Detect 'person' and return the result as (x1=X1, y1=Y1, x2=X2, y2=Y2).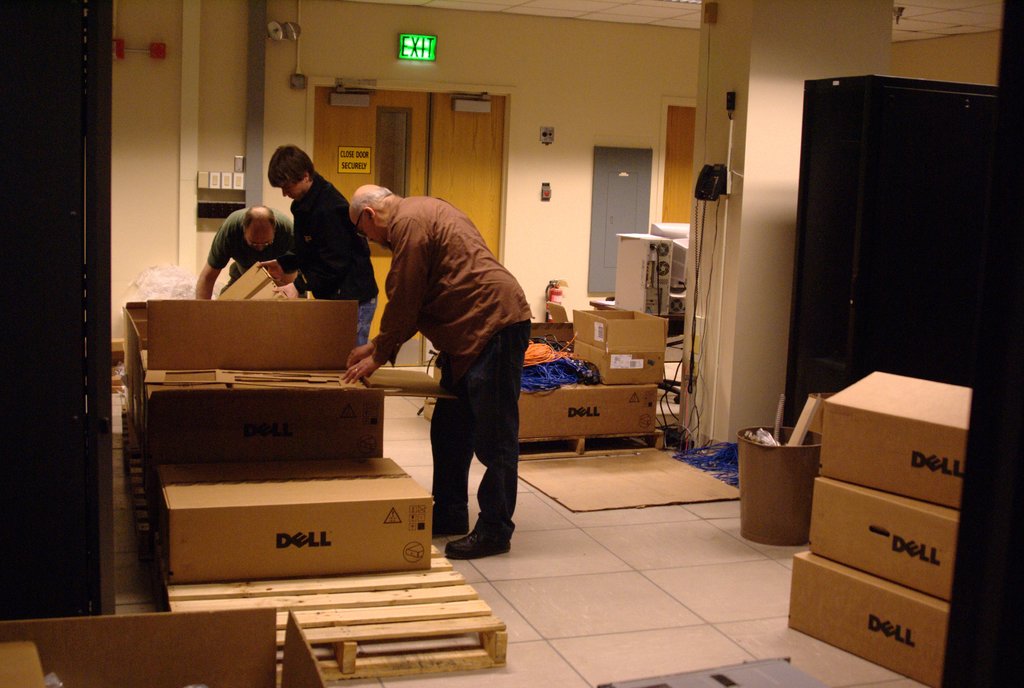
(x1=195, y1=204, x2=297, y2=296).
